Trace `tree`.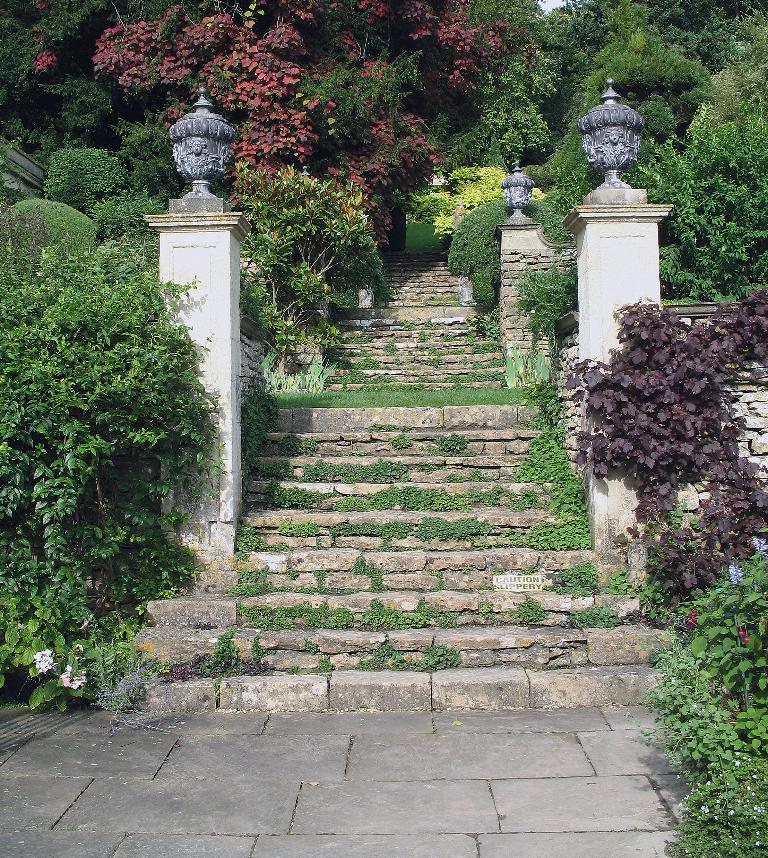
Traced to box=[221, 139, 375, 358].
